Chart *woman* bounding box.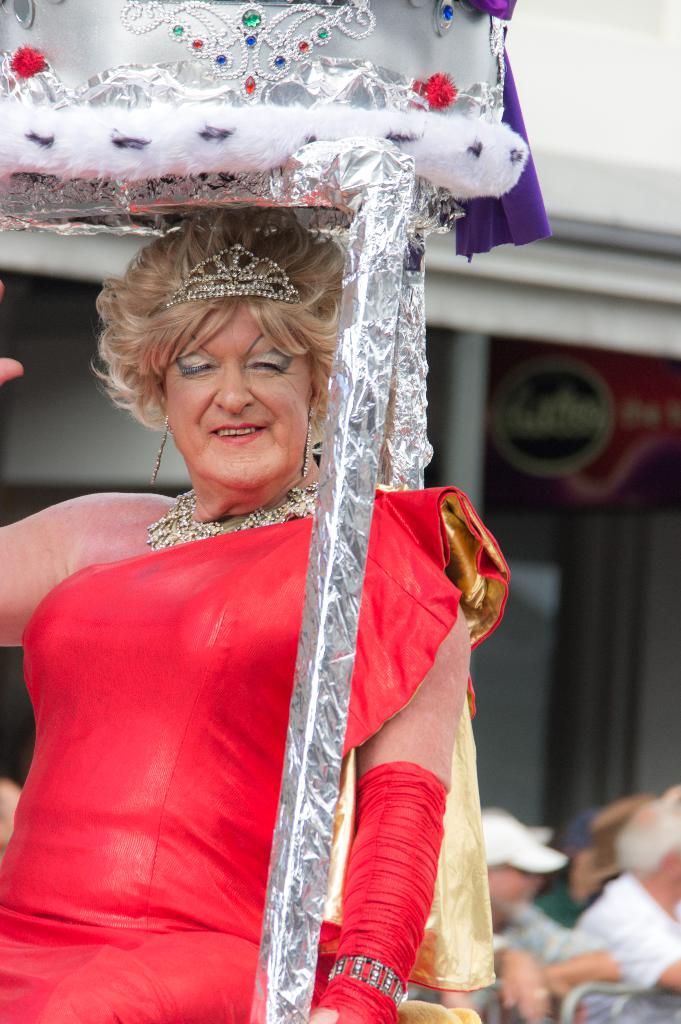
Charted: [x1=0, y1=207, x2=509, y2=1023].
